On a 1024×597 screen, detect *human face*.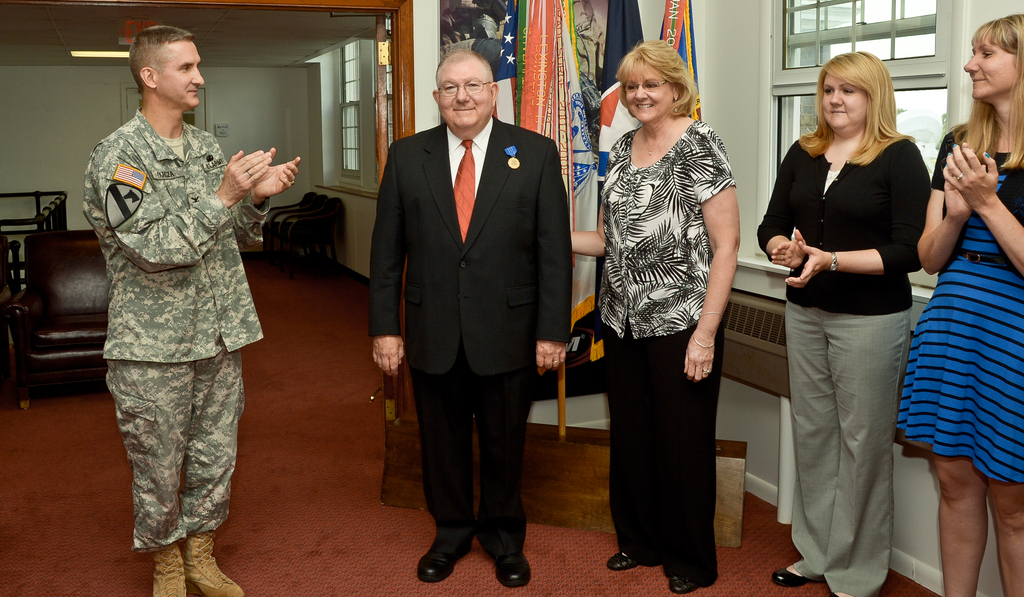
region(623, 66, 669, 123).
